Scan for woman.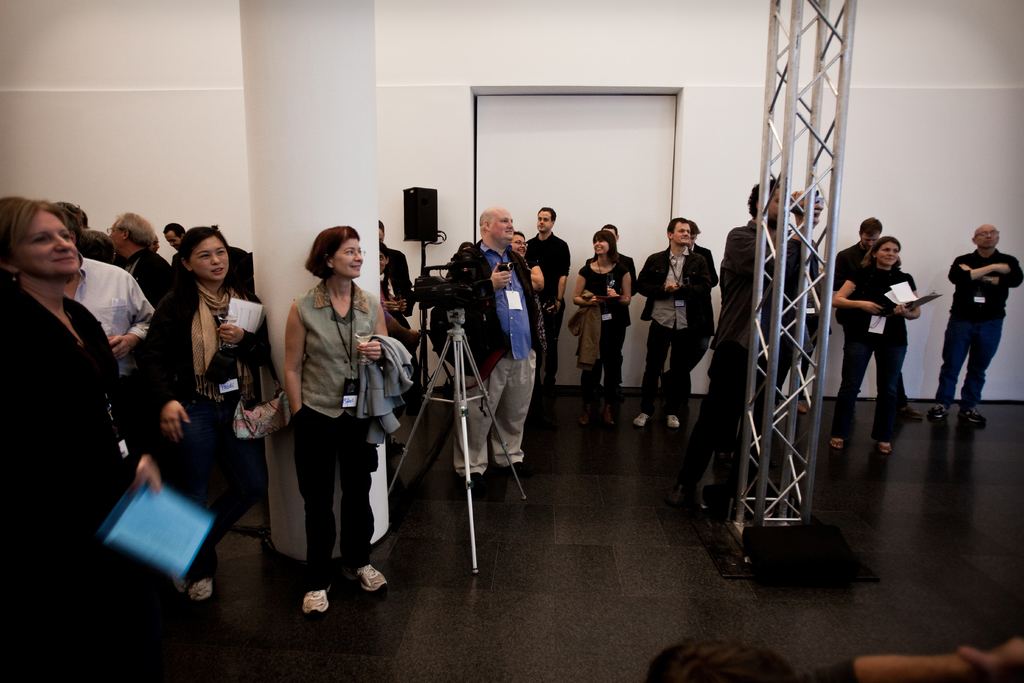
Scan result: left=283, top=224, right=388, bottom=620.
